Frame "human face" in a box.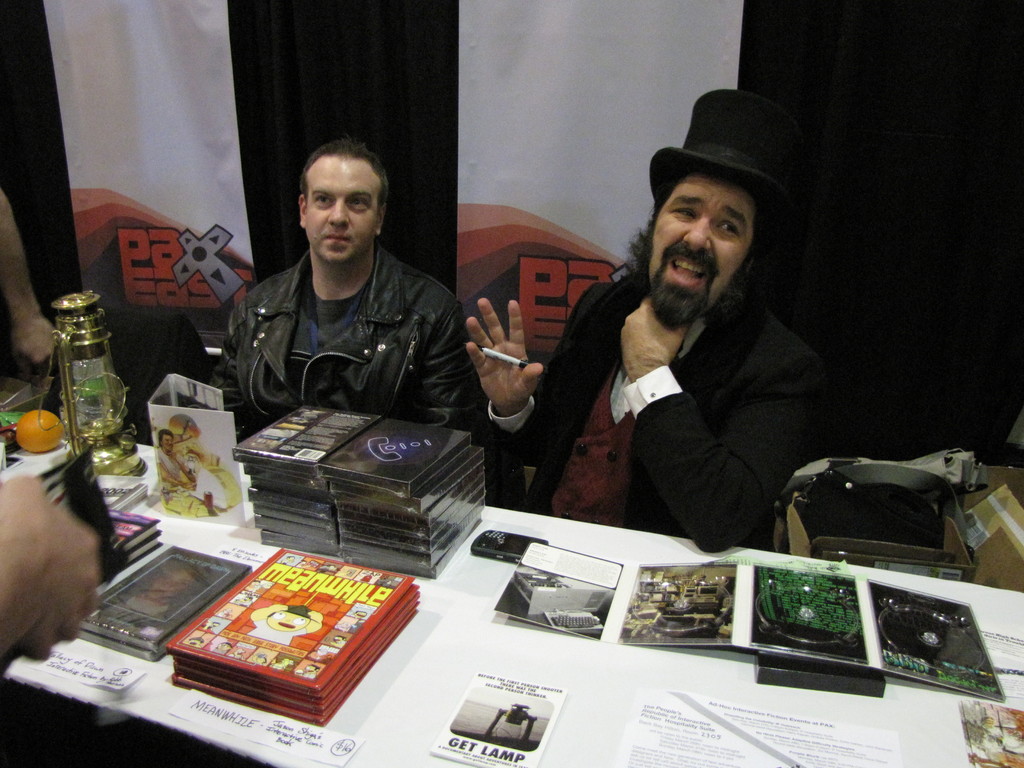
select_region(308, 150, 382, 267).
